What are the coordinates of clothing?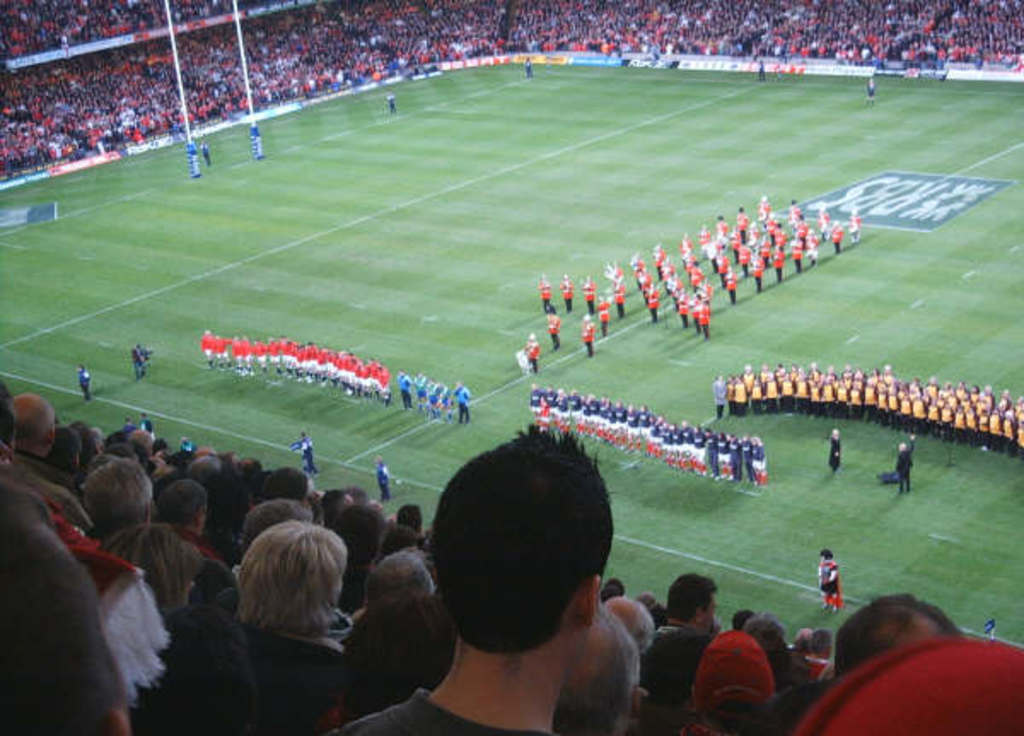
x1=683, y1=423, x2=693, y2=473.
